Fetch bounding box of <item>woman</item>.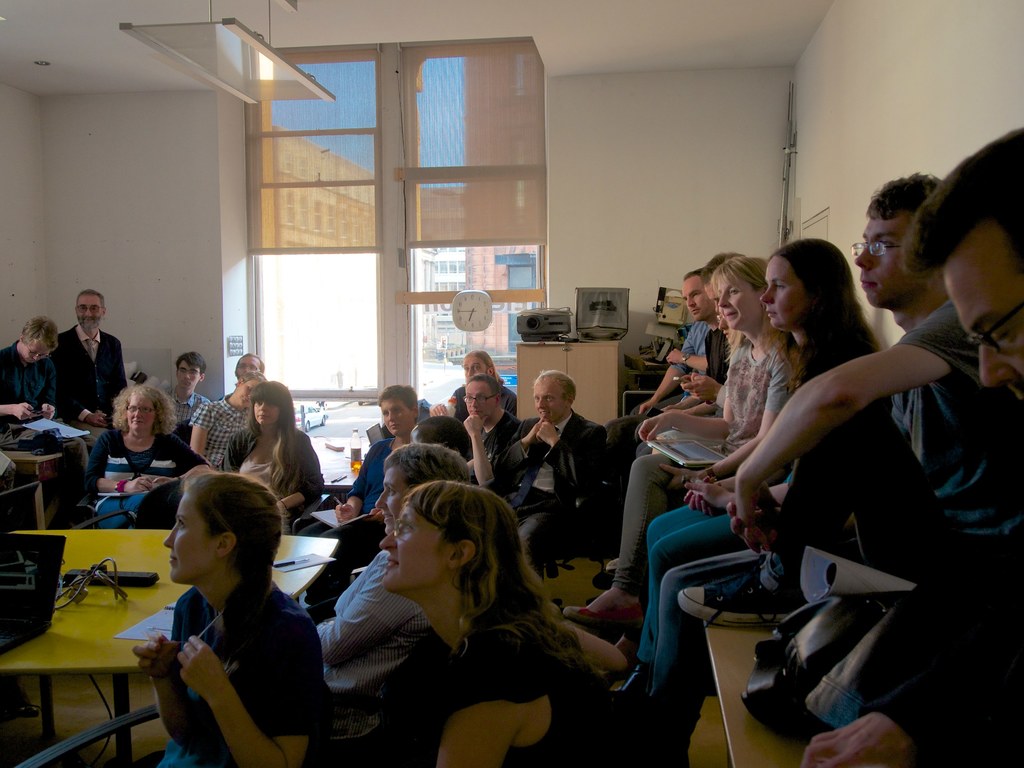
Bbox: <region>215, 380, 326, 532</region>.
